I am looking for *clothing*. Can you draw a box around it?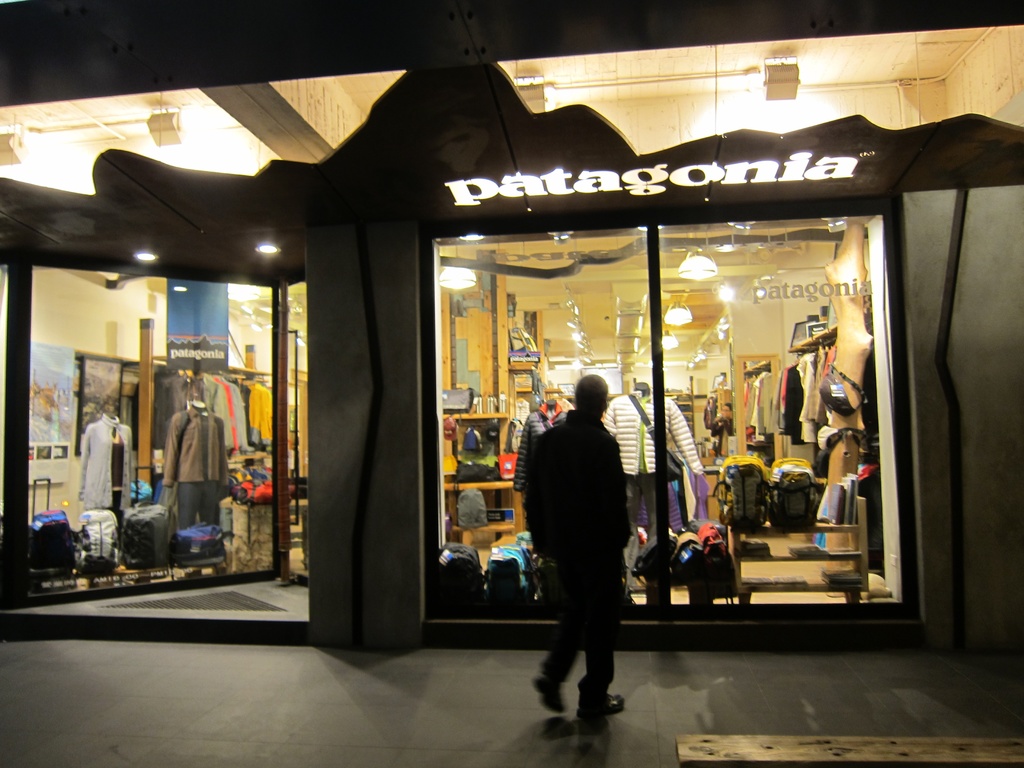
Sure, the bounding box is x1=137 y1=365 x2=276 y2=468.
